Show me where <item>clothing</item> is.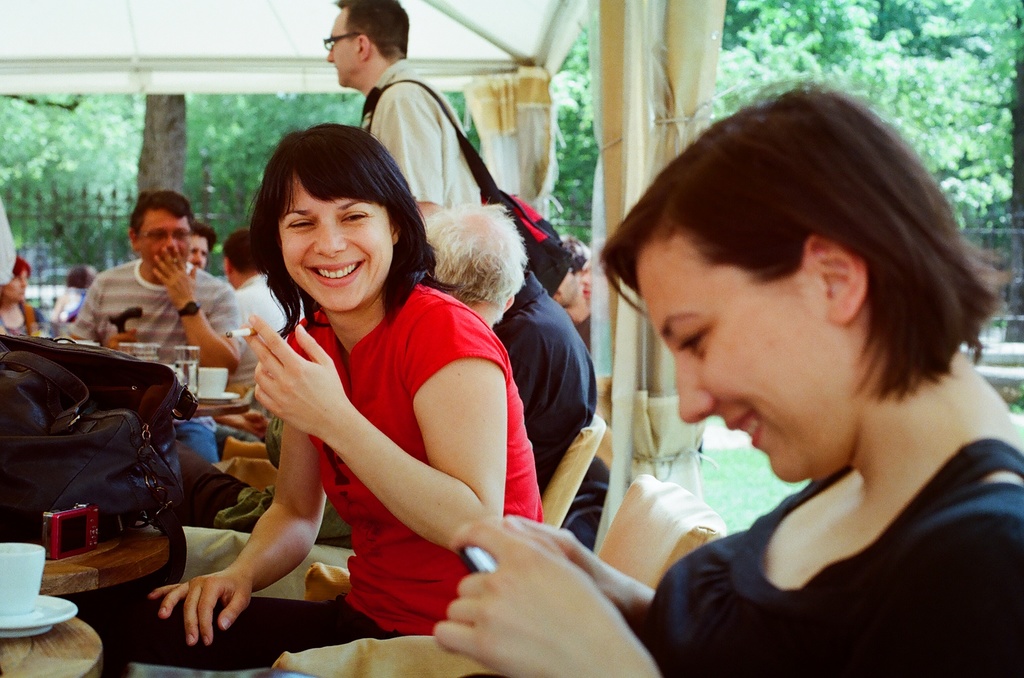
<item>clothing</item> is at 498, 268, 600, 493.
